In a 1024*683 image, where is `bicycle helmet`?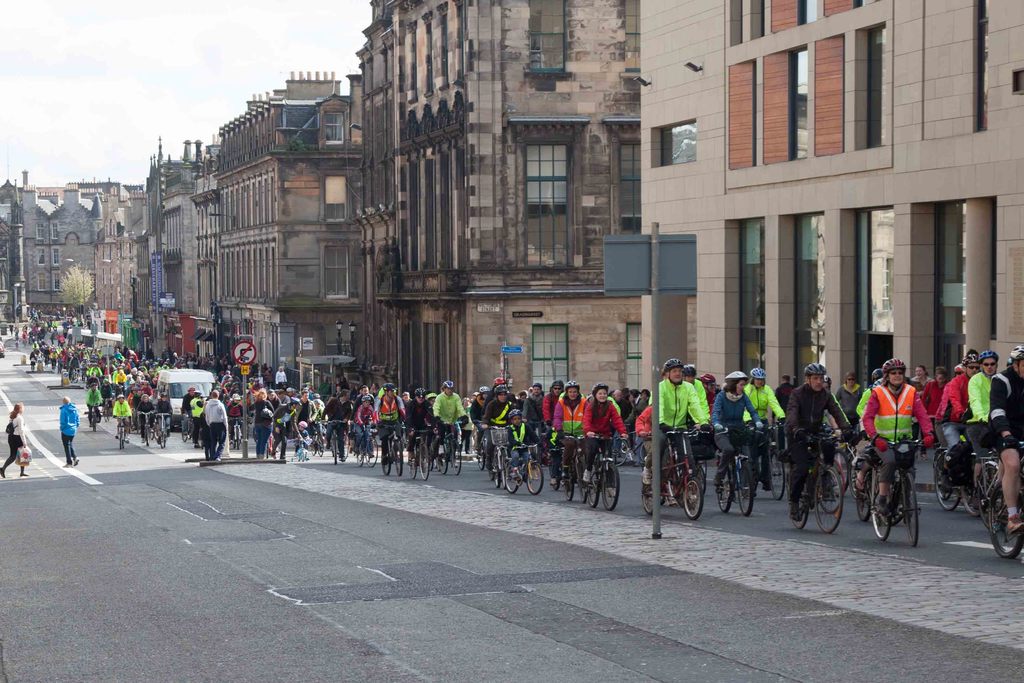
rect(442, 379, 452, 388).
